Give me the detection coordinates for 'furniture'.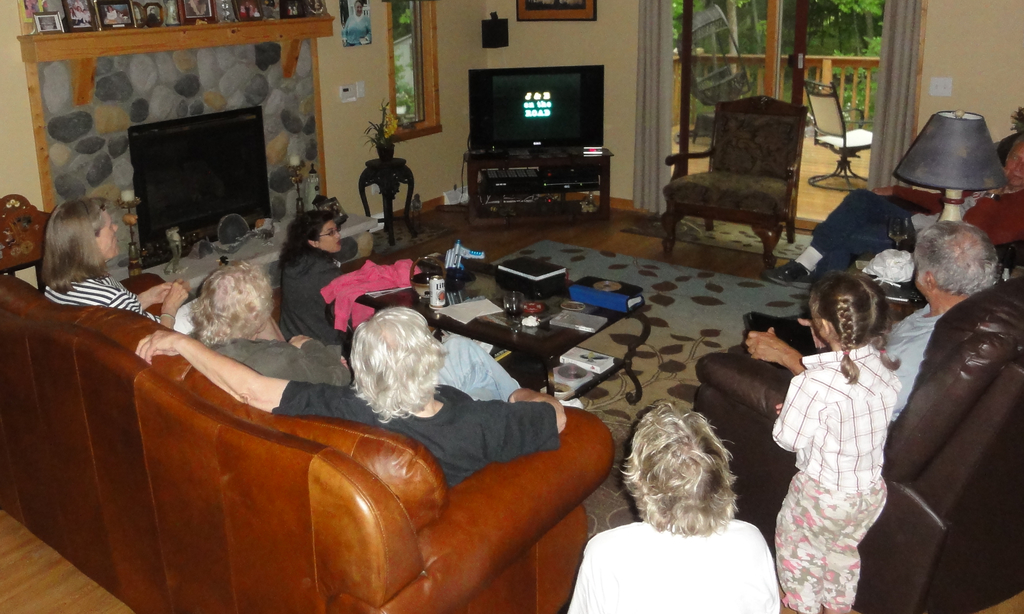
(660, 95, 808, 273).
